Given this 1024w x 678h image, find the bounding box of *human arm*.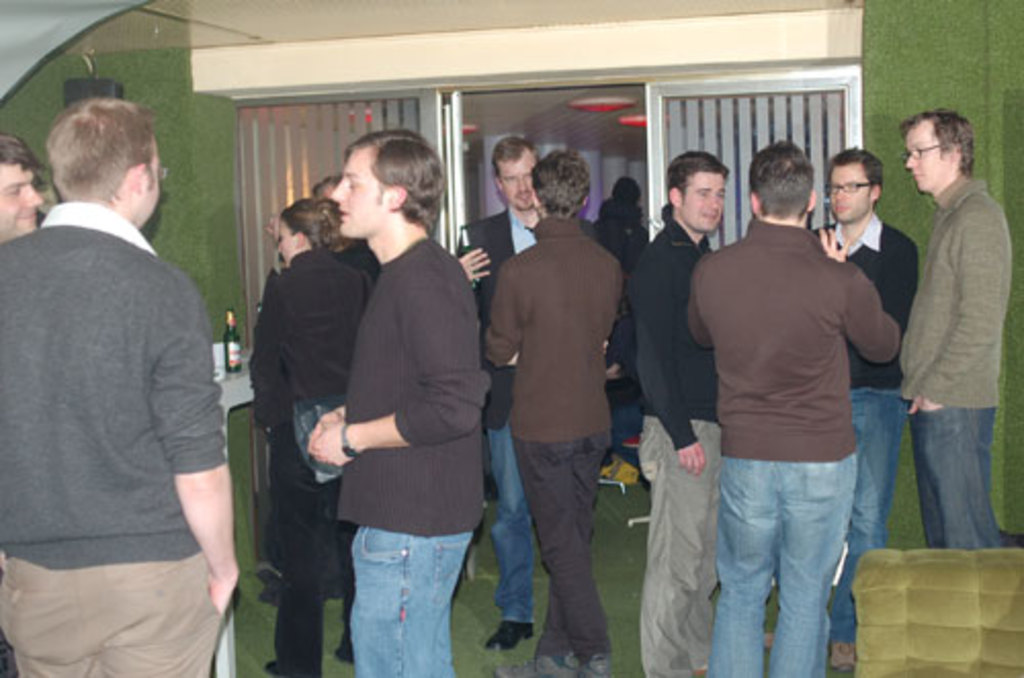
(x1=248, y1=277, x2=291, y2=432).
